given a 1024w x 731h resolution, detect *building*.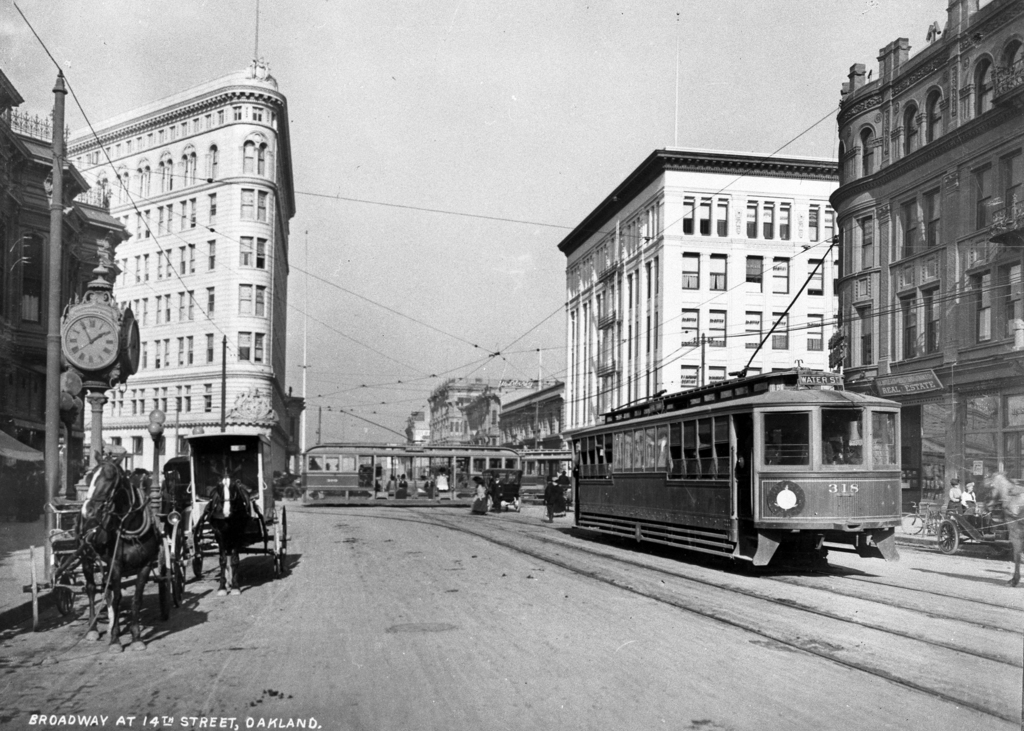
[x1=1, y1=72, x2=129, y2=526].
